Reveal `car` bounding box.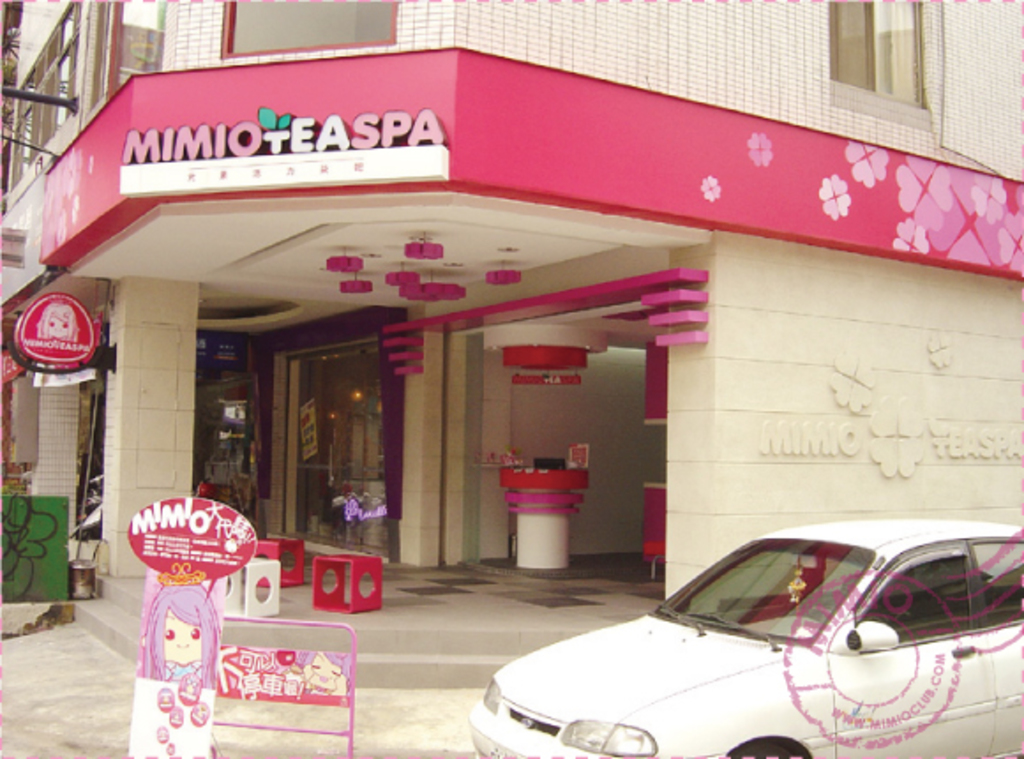
Revealed: 461/515/1022/757.
